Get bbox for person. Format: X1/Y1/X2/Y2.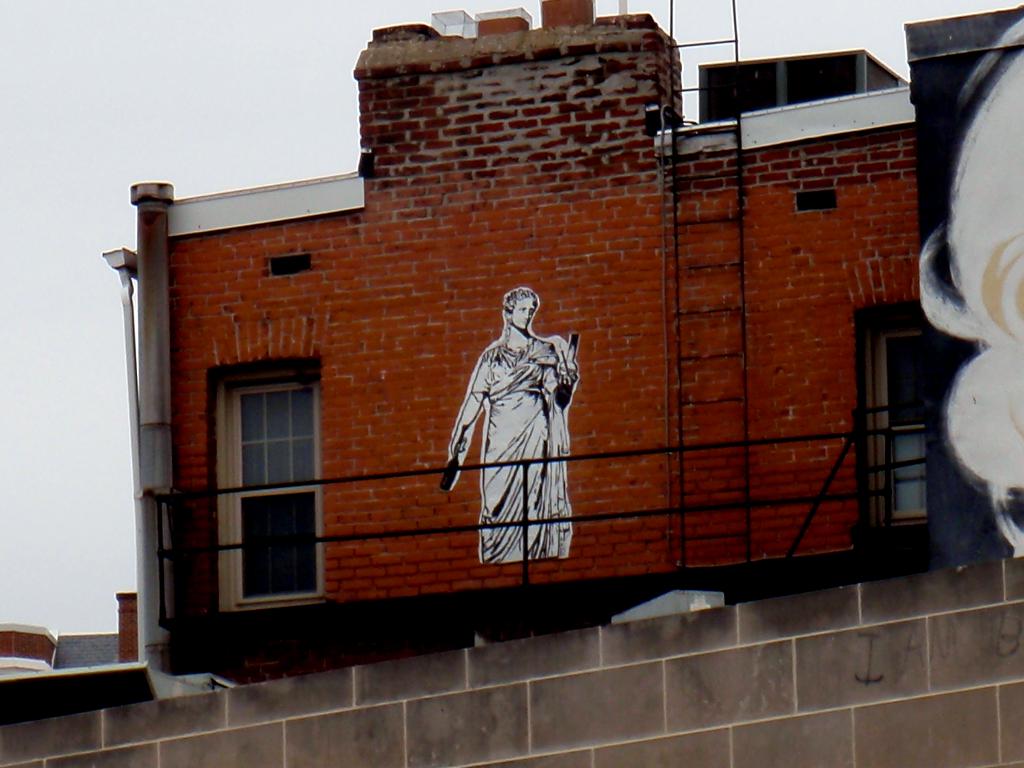
451/268/577/596.
